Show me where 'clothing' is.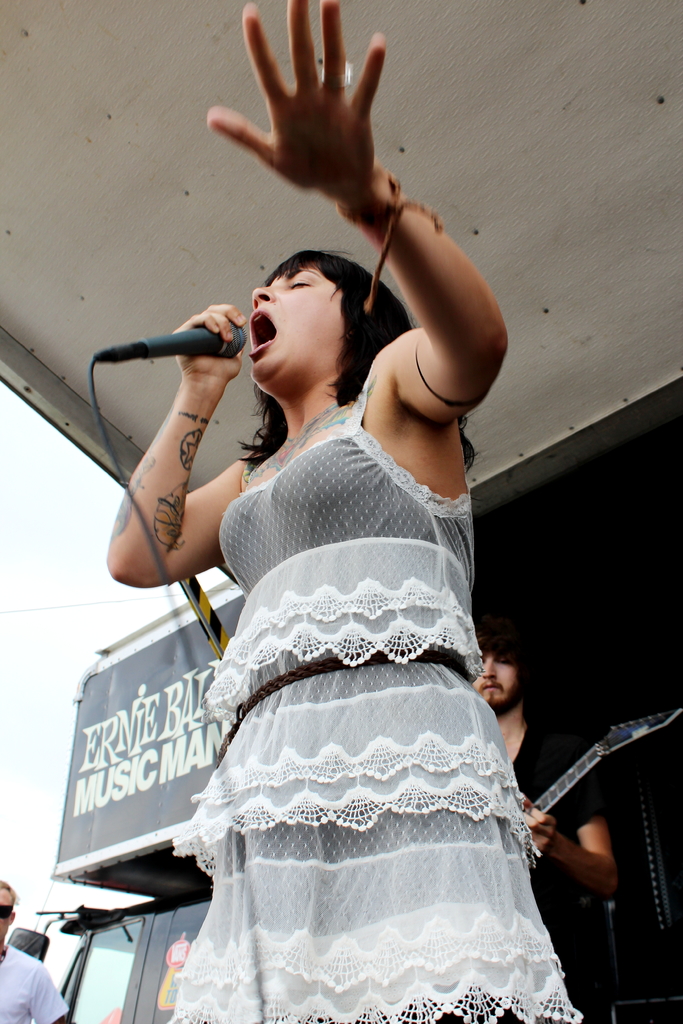
'clothing' is at (507, 722, 614, 1018).
